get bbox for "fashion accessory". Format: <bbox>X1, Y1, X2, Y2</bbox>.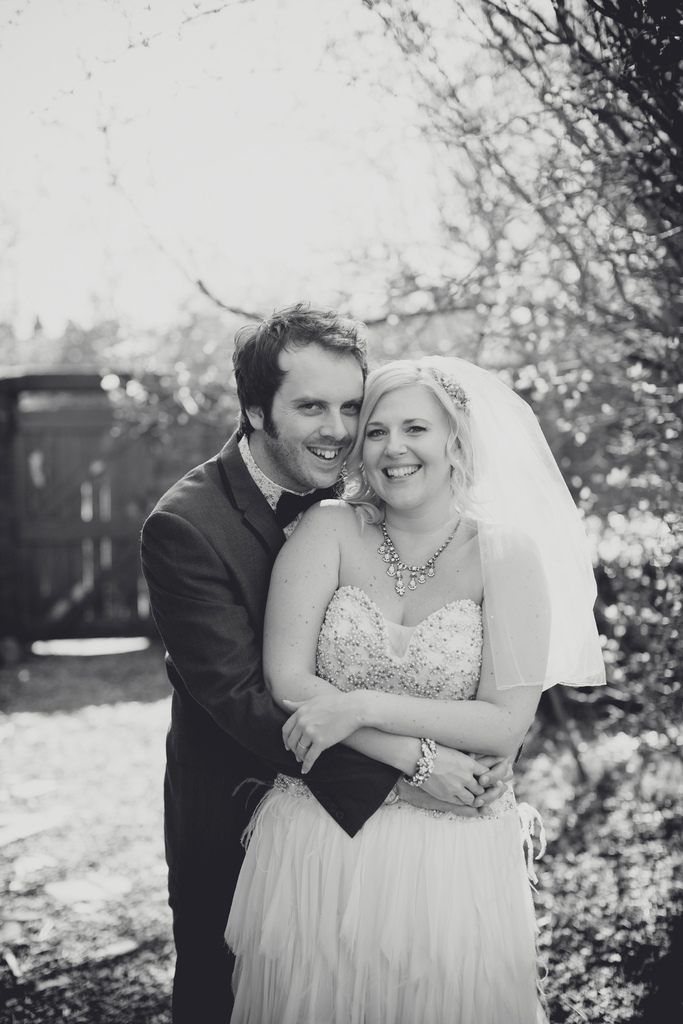
<bbox>379, 521, 466, 600</bbox>.
